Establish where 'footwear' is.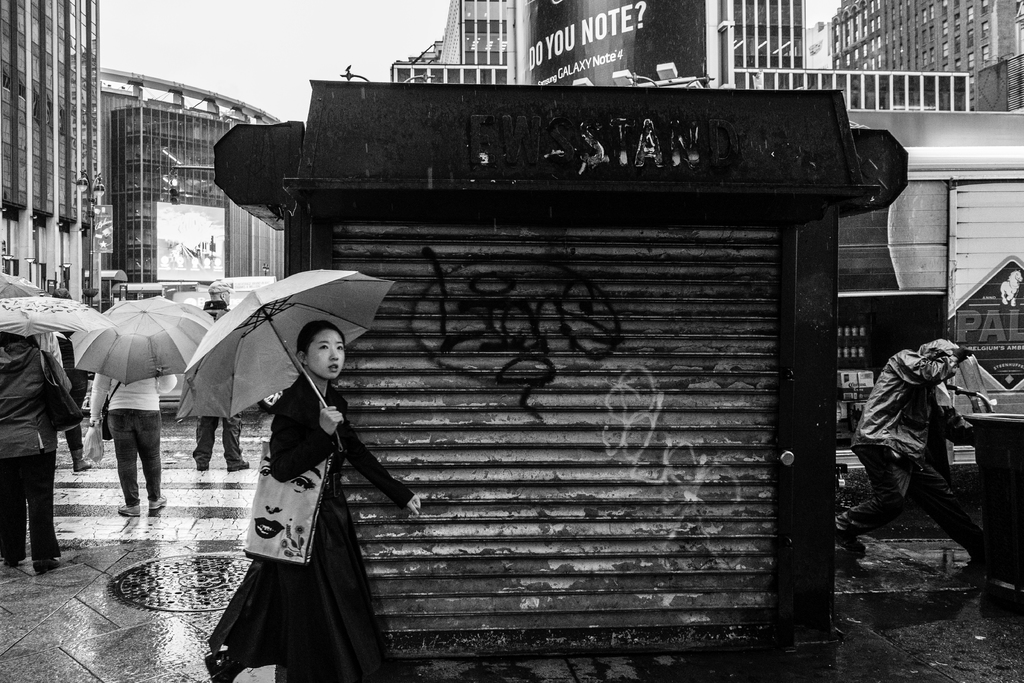
Established at 833,529,868,554.
